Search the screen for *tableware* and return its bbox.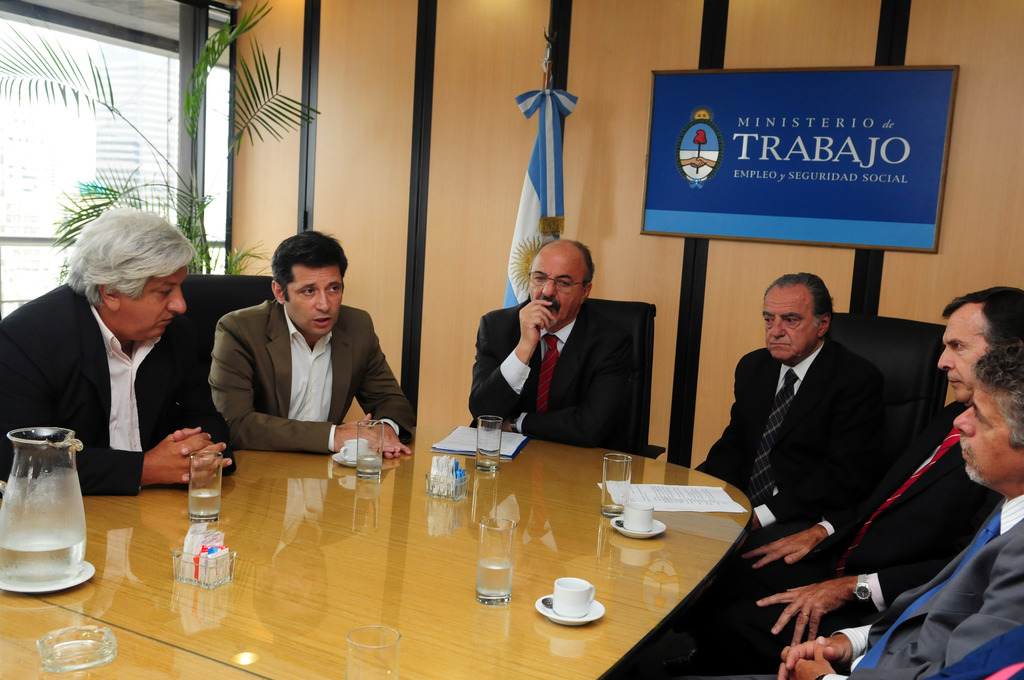
Found: [x1=342, y1=618, x2=400, y2=679].
